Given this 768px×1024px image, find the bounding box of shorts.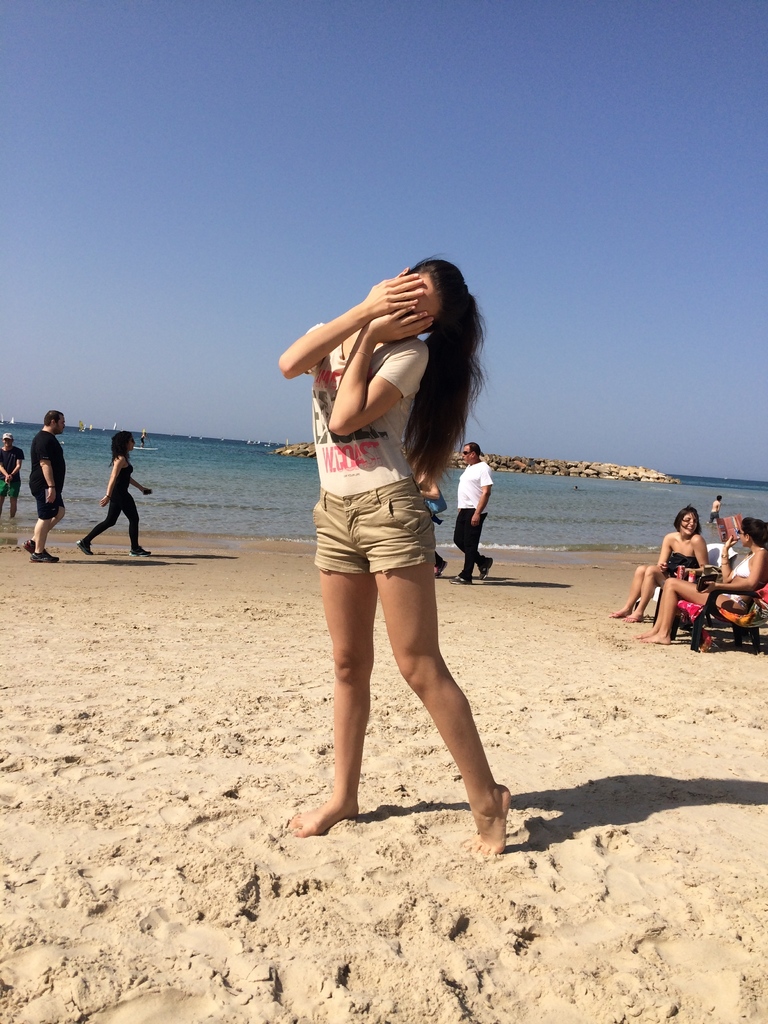
select_region(33, 485, 65, 520).
